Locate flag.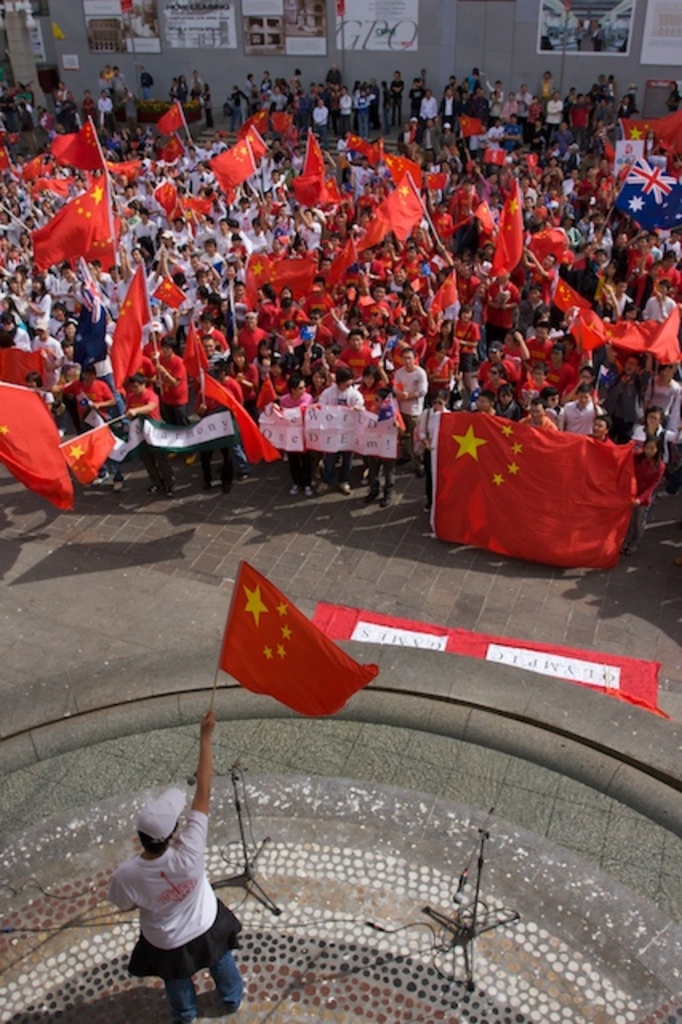
Bounding box: 376/154/410/168.
